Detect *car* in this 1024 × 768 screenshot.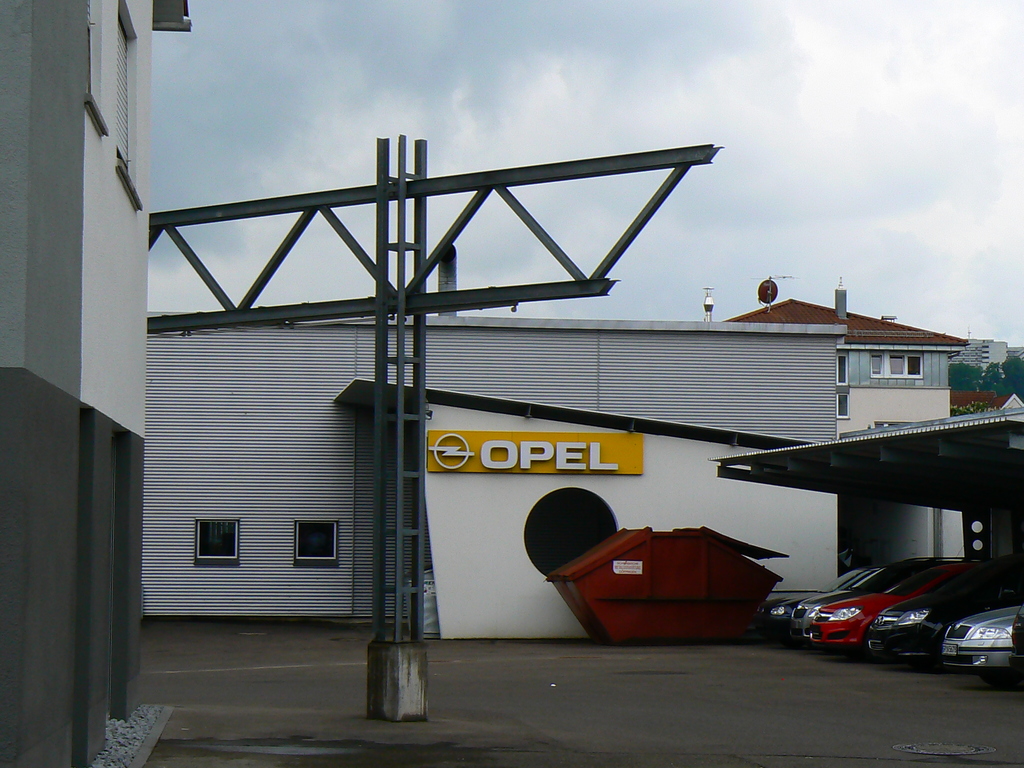
Detection: BBox(942, 607, 1023, 680).
